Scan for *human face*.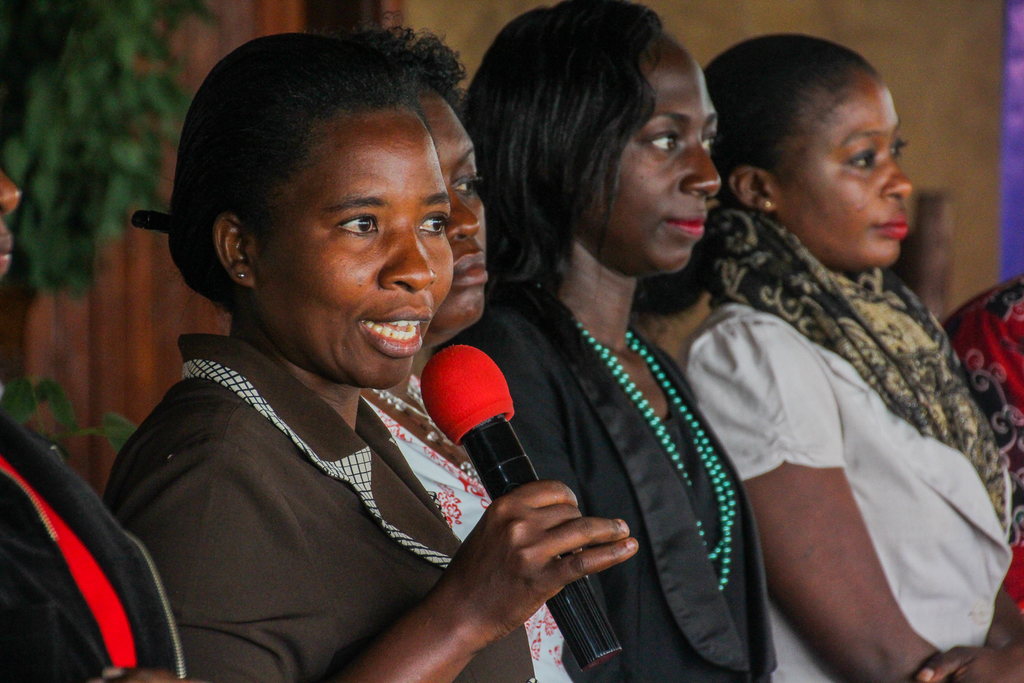
Scan result: l=438, t=86, r=491, b=327.
